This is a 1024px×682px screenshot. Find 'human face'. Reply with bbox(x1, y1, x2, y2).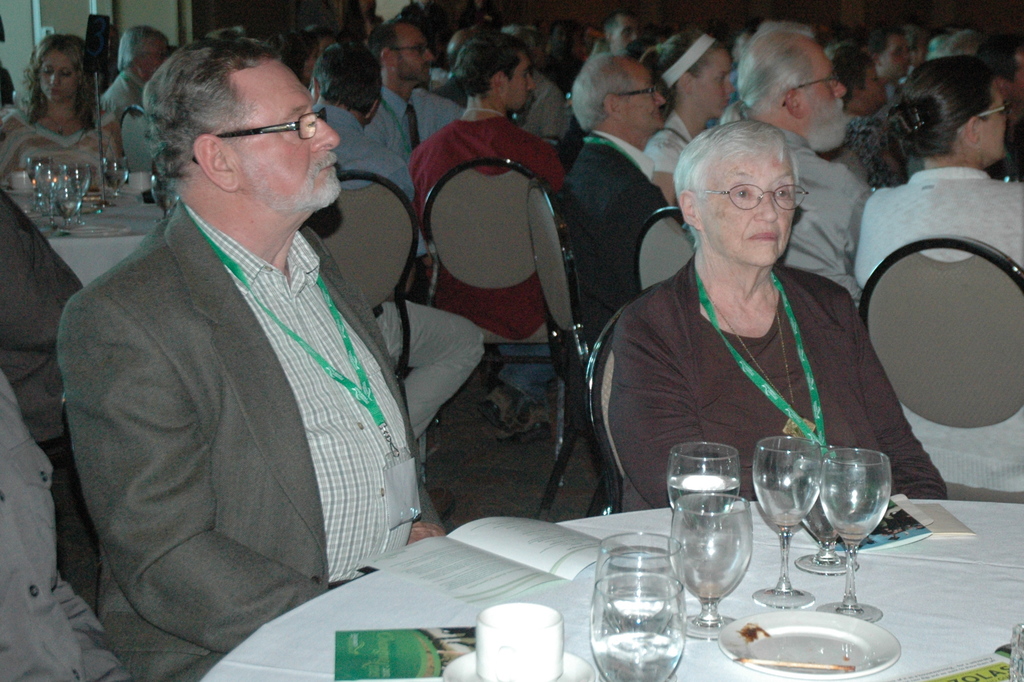
bbox(616, 10, 637, 49).
